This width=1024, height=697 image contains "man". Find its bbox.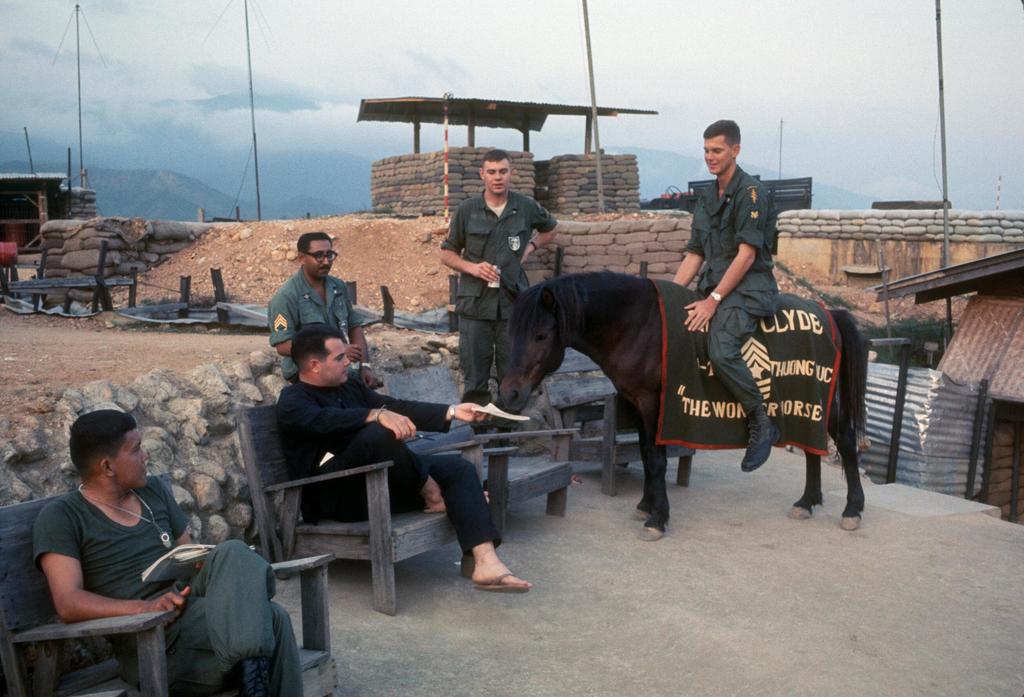
[left=276, top=314, right=532, bottom=595].
